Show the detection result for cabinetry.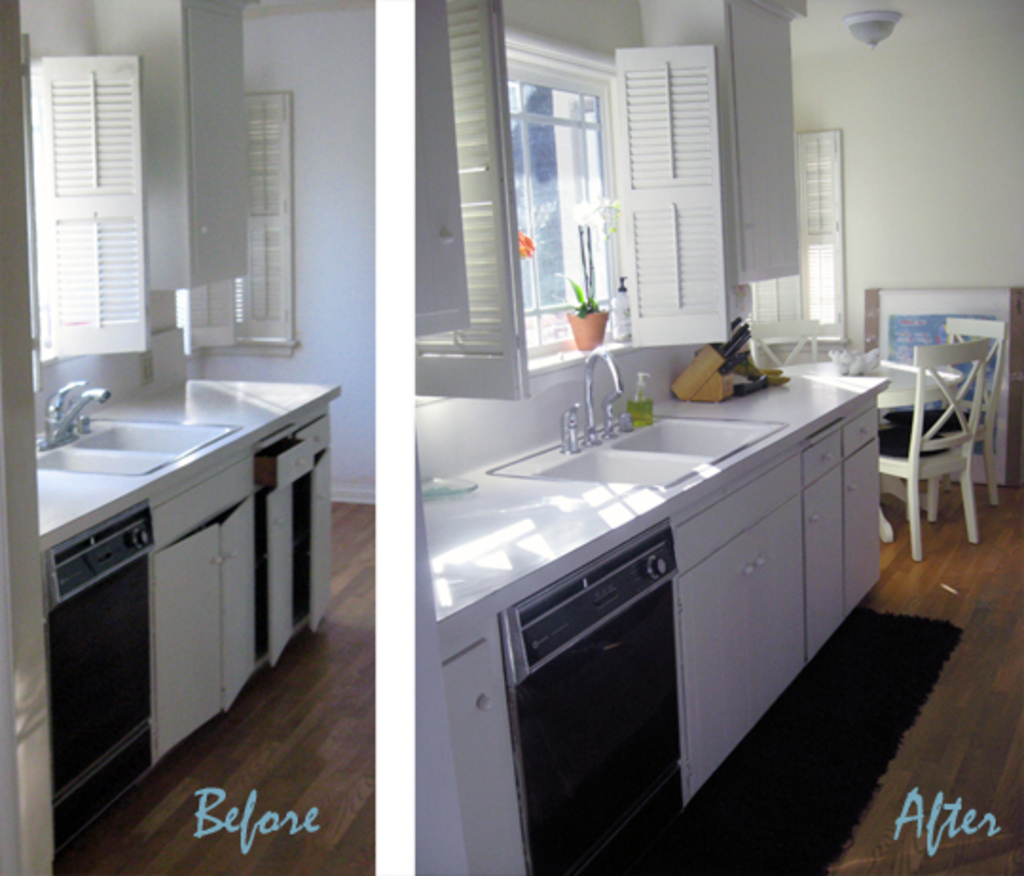
269,457,332,656.
